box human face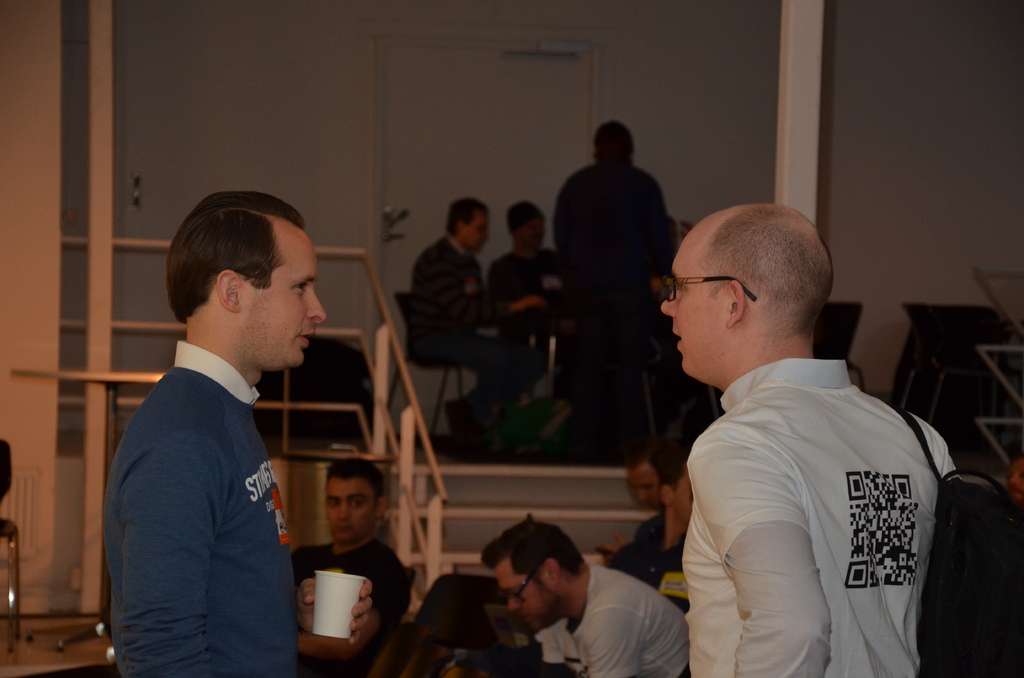
[x1=465, y1=213, x2=490, y2=251]
